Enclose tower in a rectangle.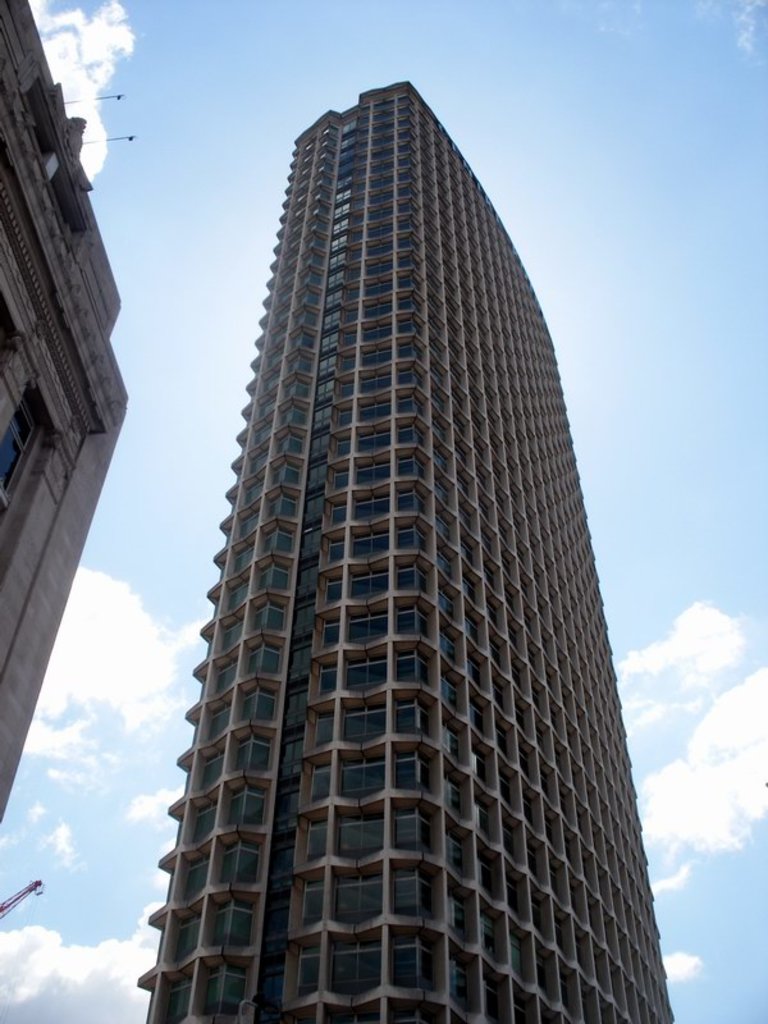
crop(128, 38, 682, 1023).
